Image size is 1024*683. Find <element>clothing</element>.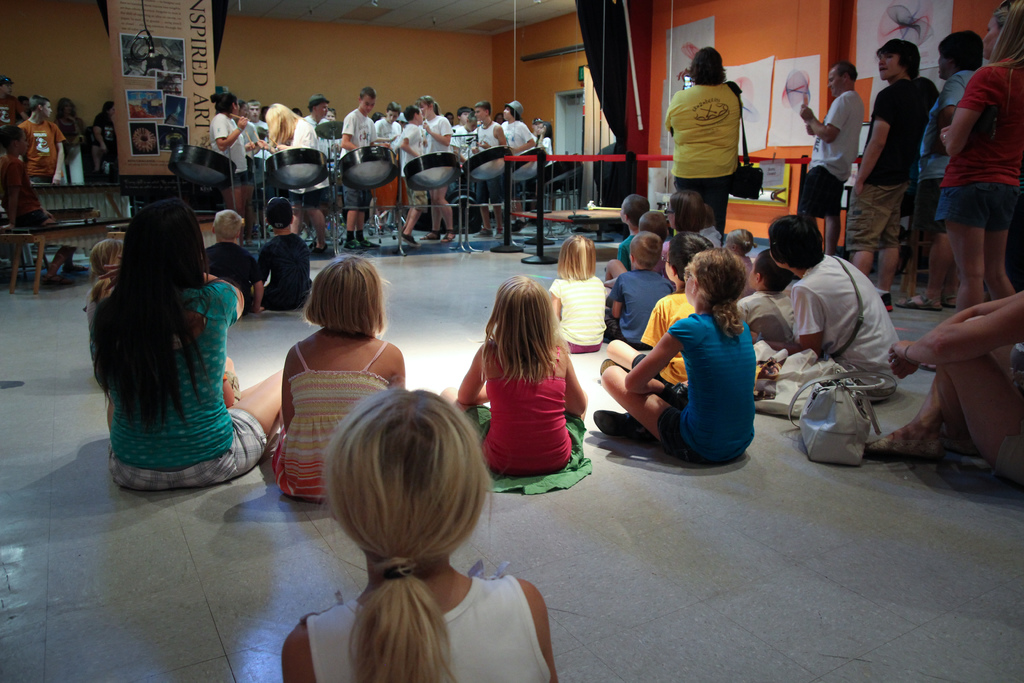
[284,124,330,206].
